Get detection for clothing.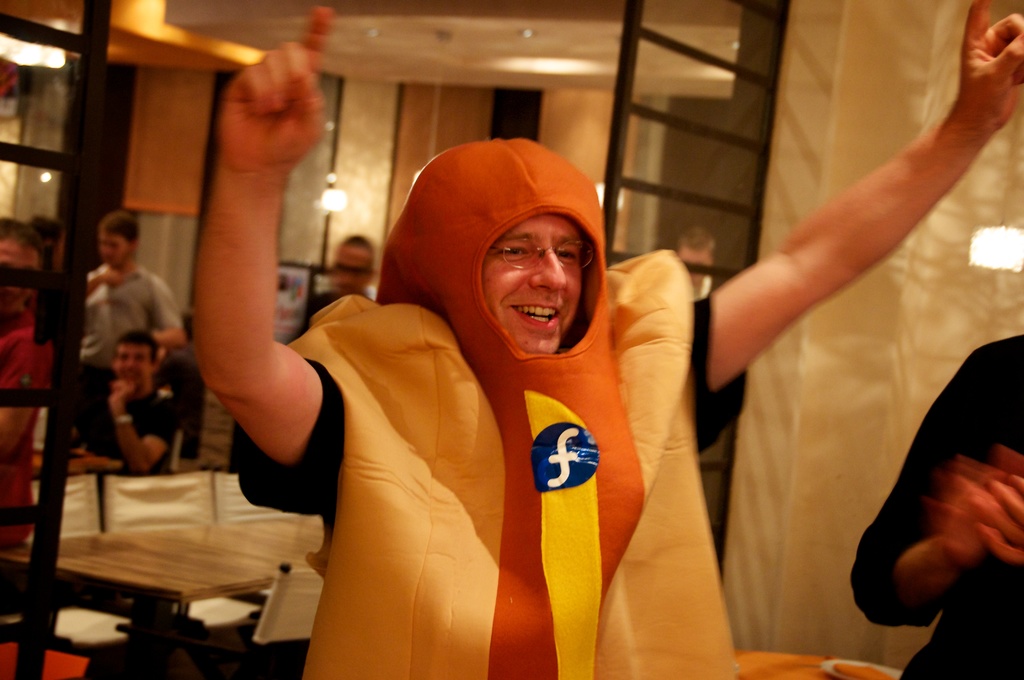
Detection: [left=240, top=294, right=745, bottom=533].
